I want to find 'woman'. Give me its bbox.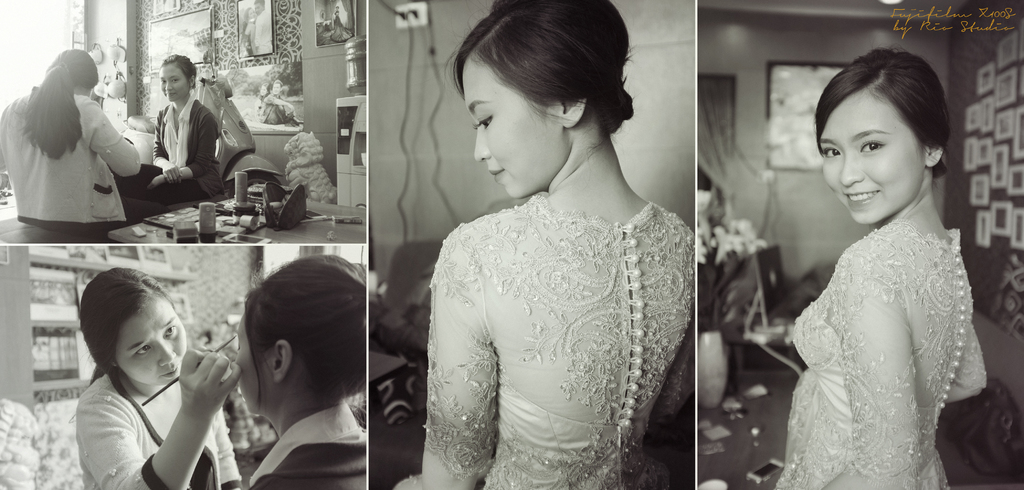
bbox=[115, 53, 225, 213].
